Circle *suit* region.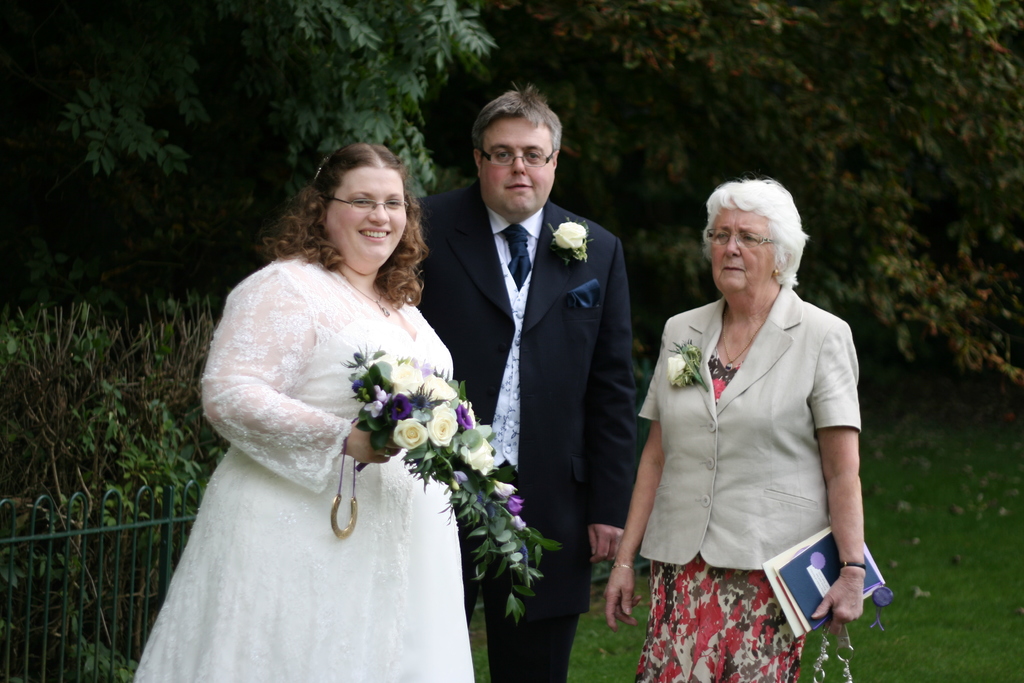
Region: detection(436, 86, 630, 644).
